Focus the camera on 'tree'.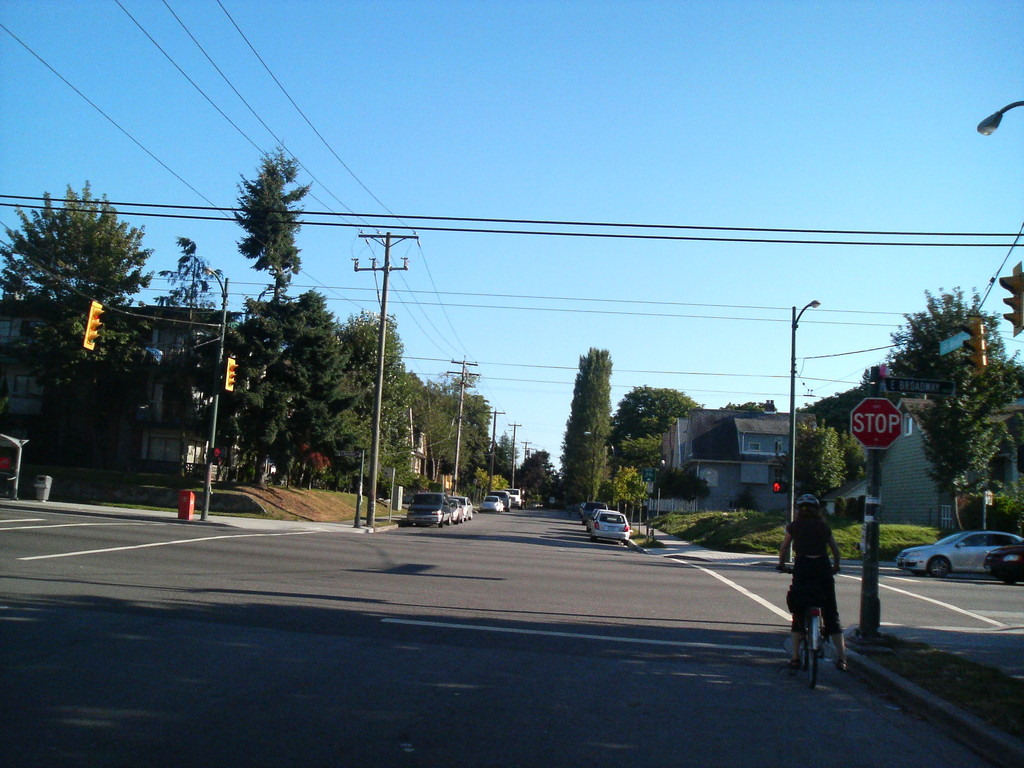
Focus region: locate(552, 351, 619, 521).
